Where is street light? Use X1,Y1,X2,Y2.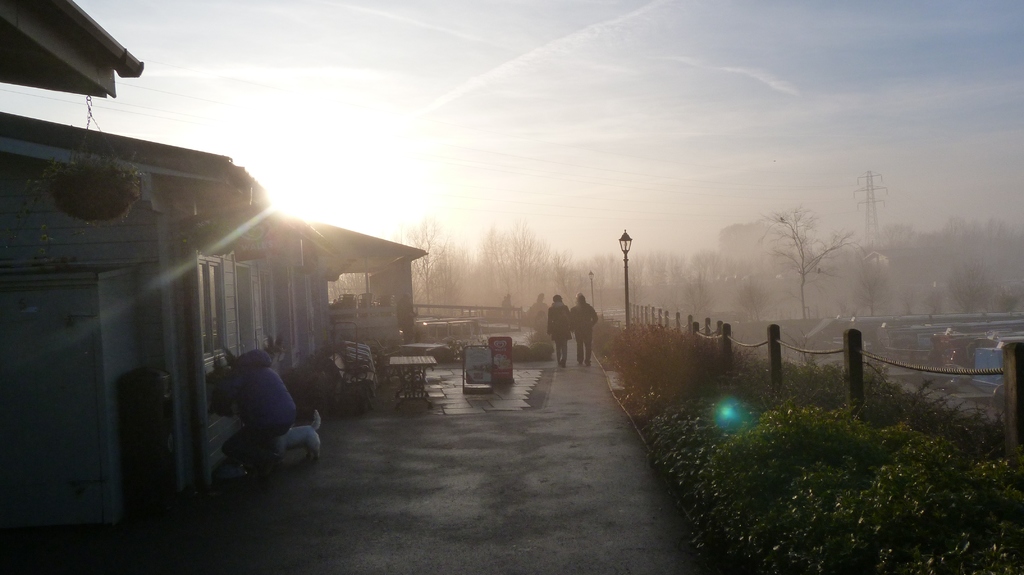
588,267,596,308.
